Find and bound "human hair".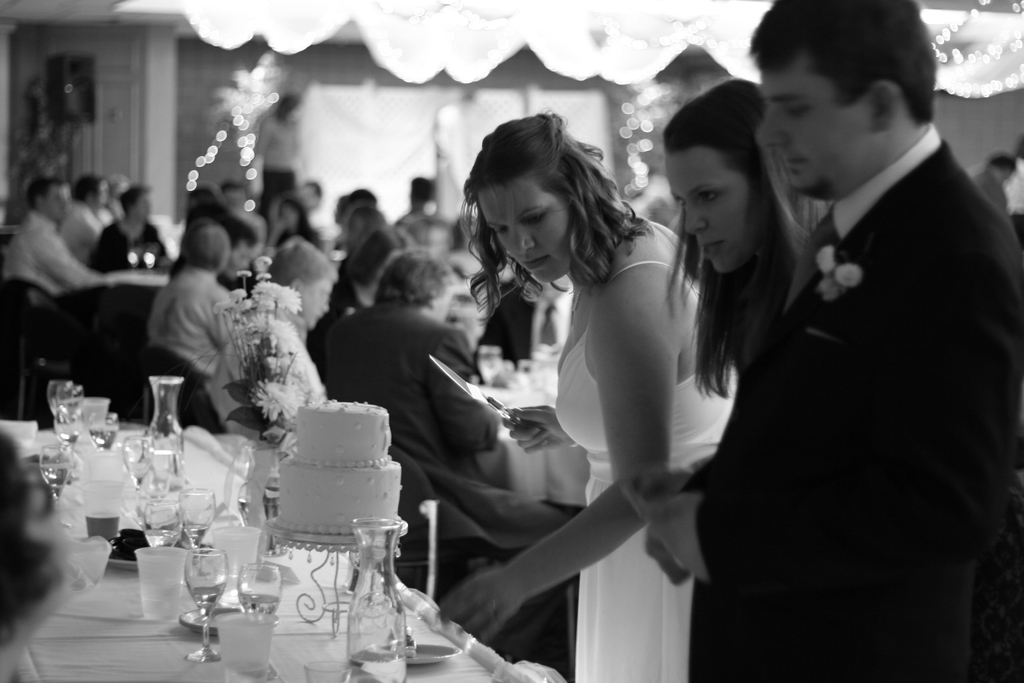
Bound: BBox(404, 177, 435, 204).
